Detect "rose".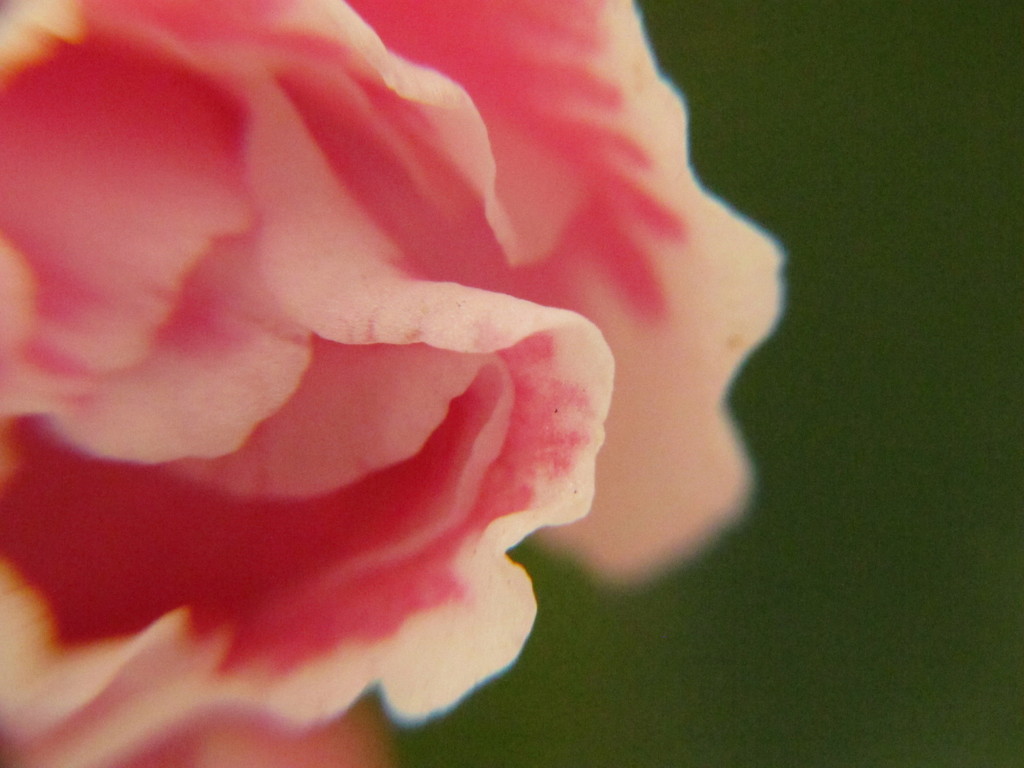
Detected at <bbox>0, 0, 783, 767</bbox>.
